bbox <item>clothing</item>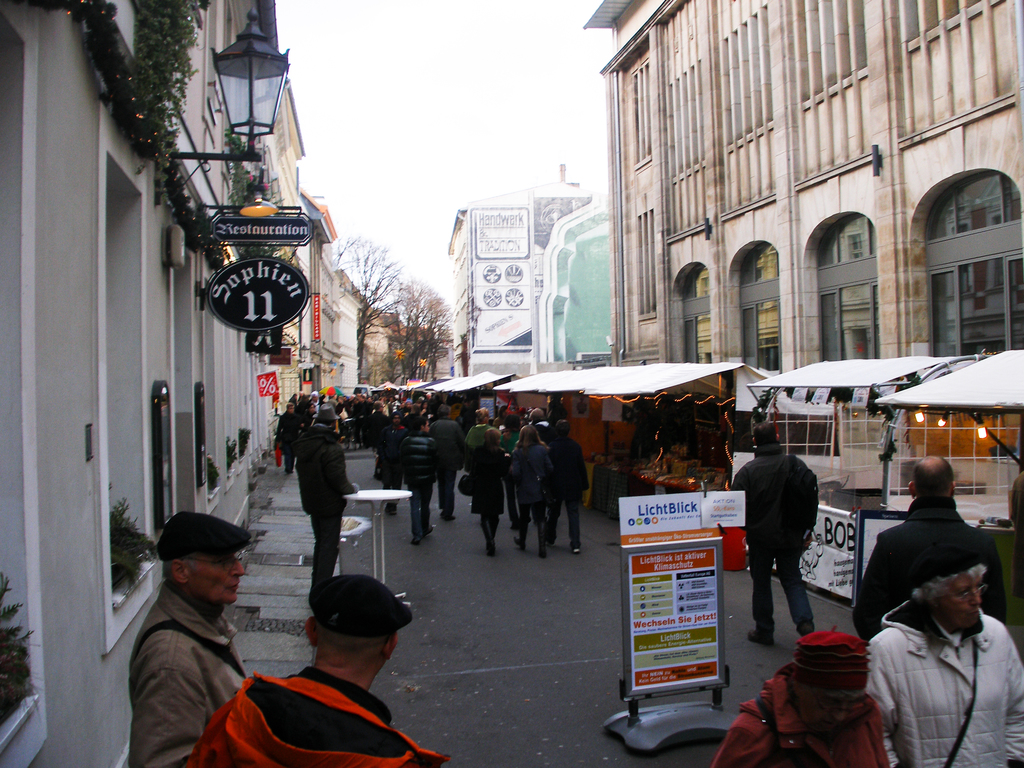
BBox(179, 656, 452, 767)
